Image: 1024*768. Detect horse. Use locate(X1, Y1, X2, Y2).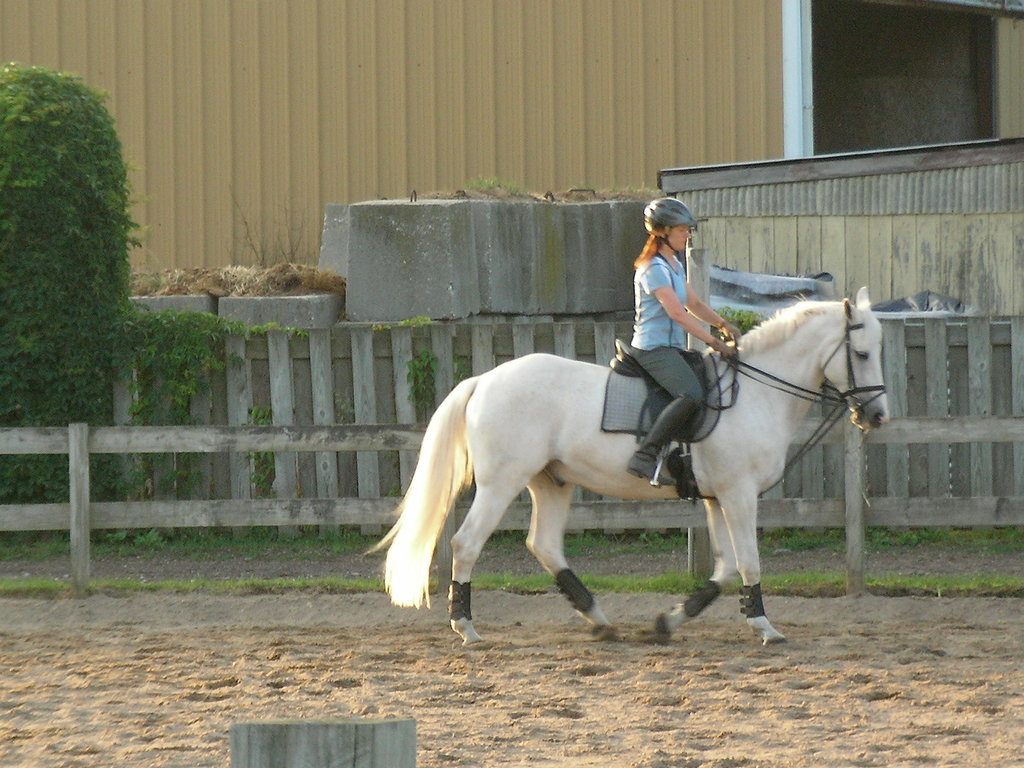
locate(358, 284, 891, 648).
